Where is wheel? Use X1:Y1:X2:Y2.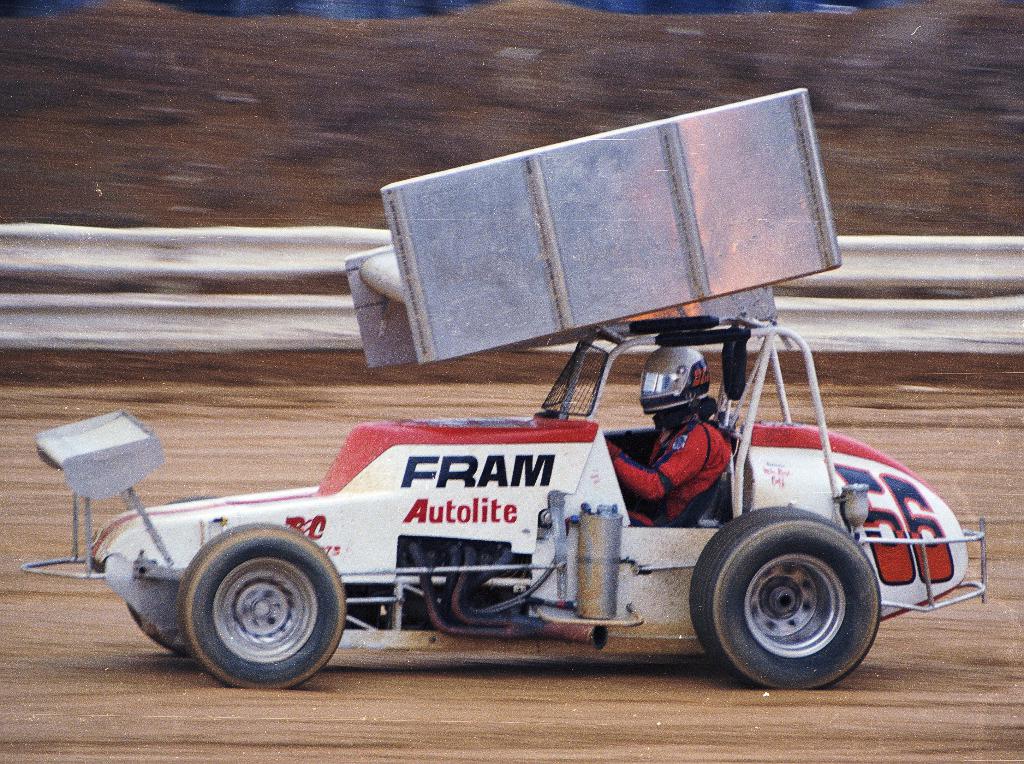
128:495:218:657.
